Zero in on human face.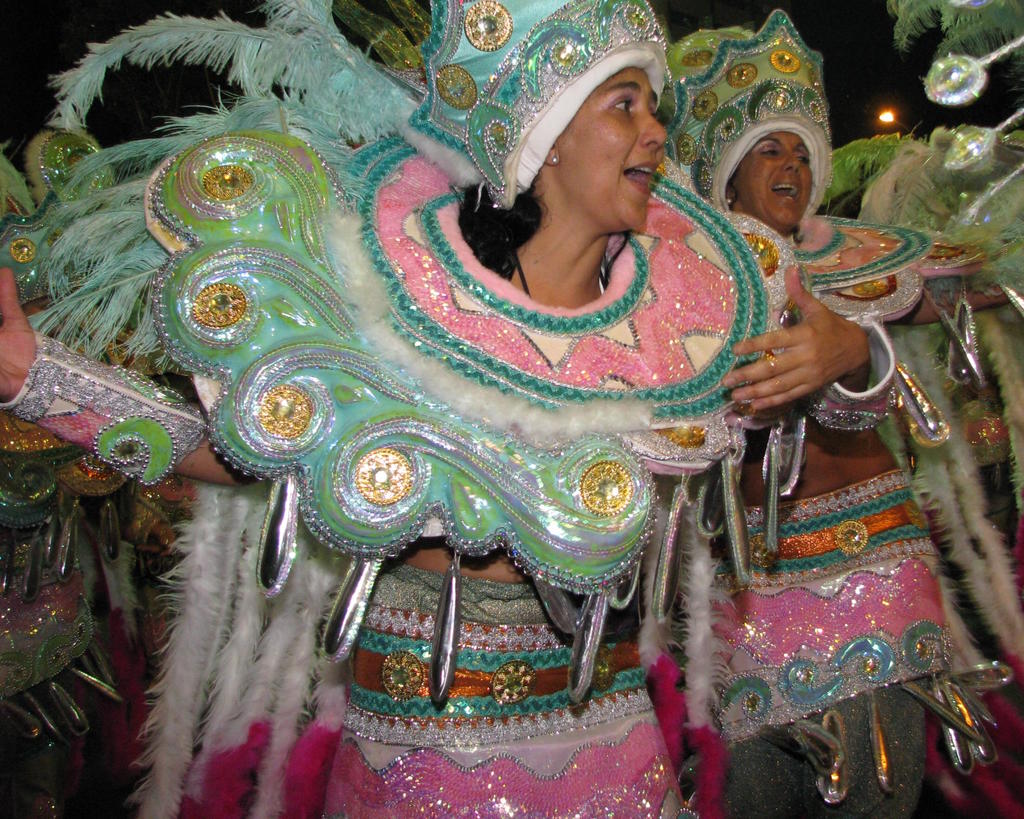
Zeroed in: (x1=728, y1=137, x2=815, y2=234).
